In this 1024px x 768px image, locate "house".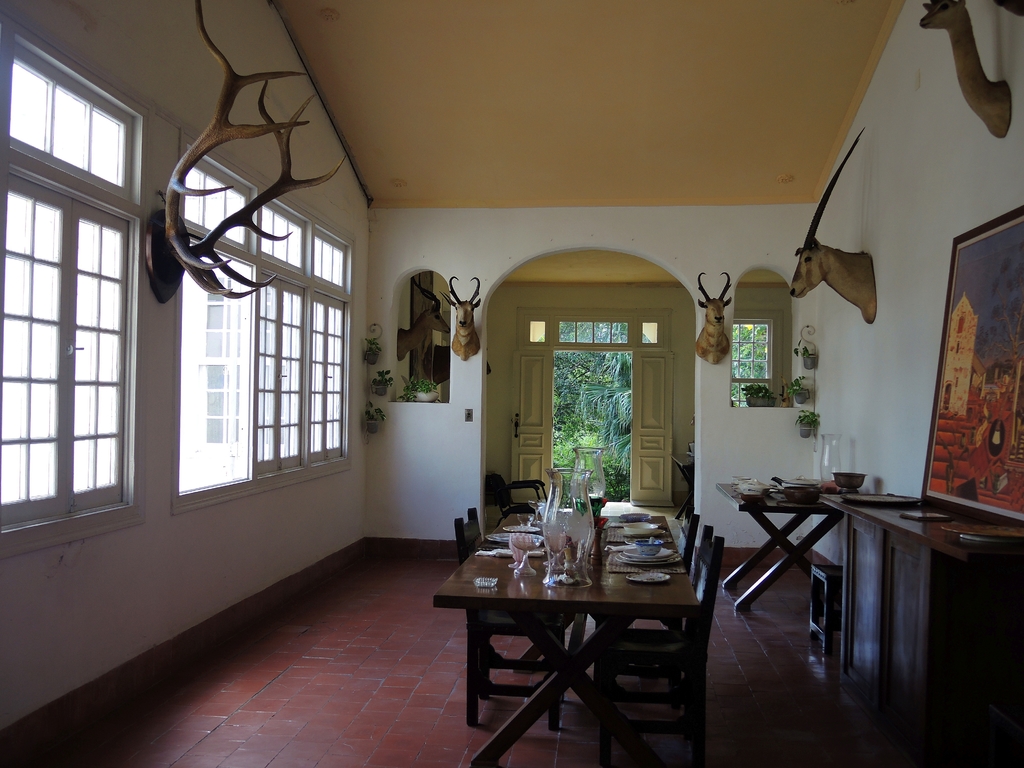
Bounding box: x1=0 y1=6 x2=1011 y2=723.
